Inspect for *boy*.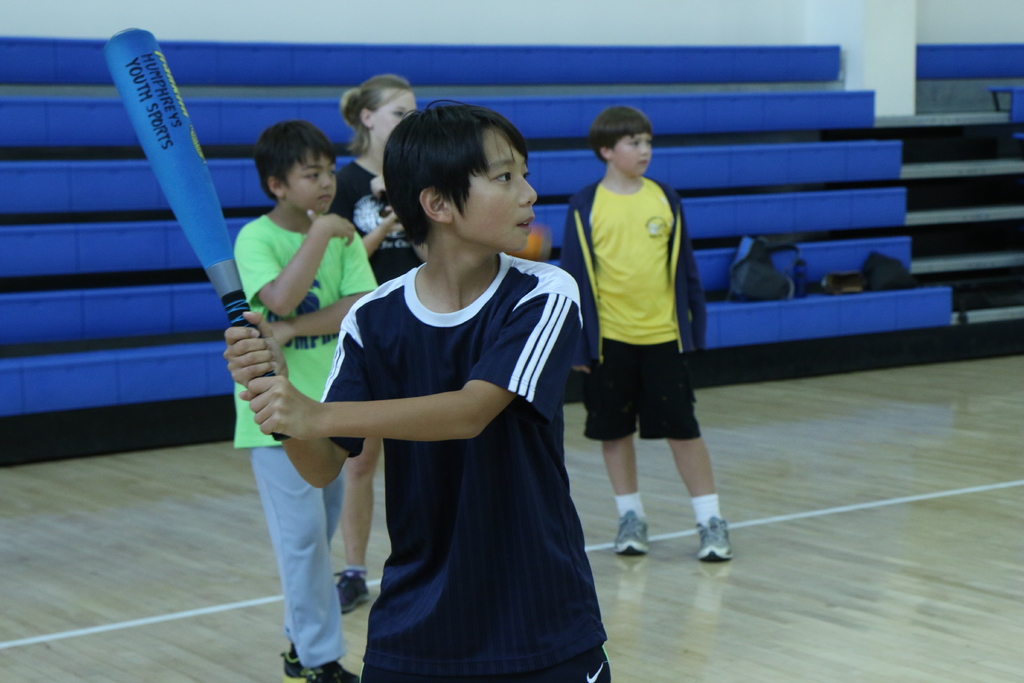
Inspection: (553, 108, 744, 561).
